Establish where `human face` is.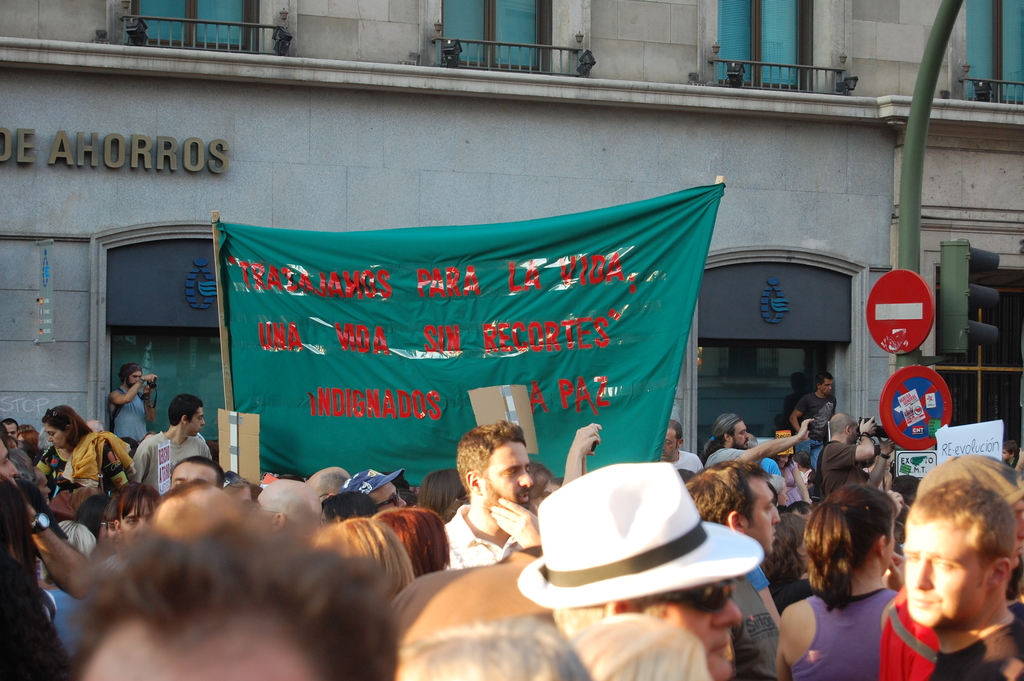
Established at BBox(728, 416, 750, 445).
